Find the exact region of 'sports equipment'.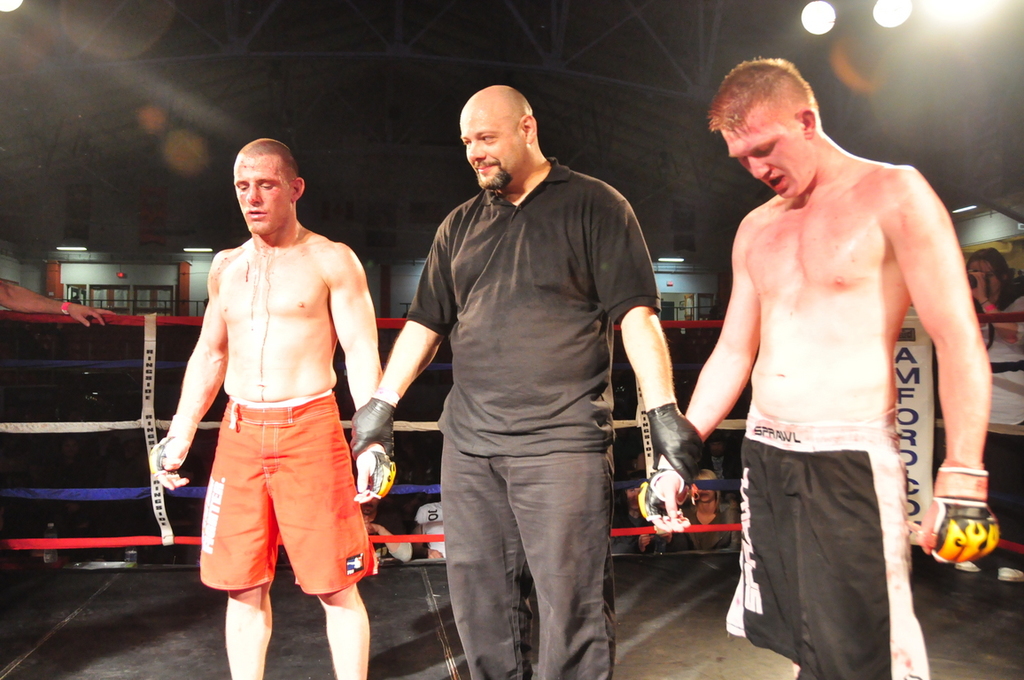
Exact region: box(356, 440, 396, 499).
